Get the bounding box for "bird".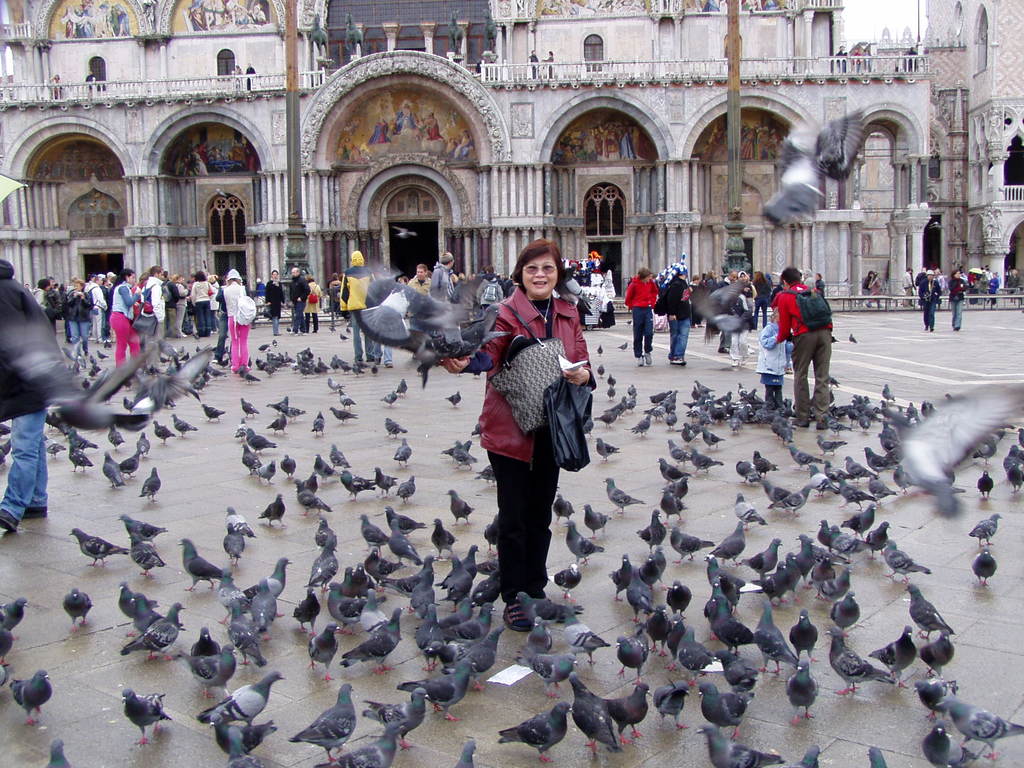
(312,415,322,432).
